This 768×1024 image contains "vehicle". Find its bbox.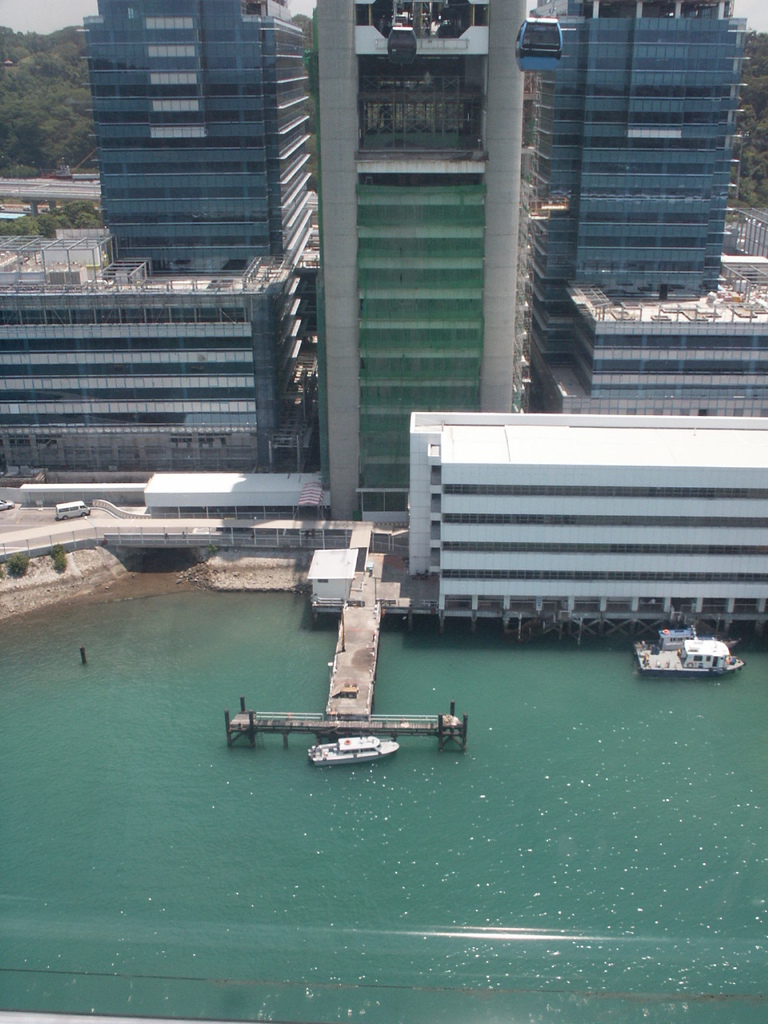
306,734,398,766.
